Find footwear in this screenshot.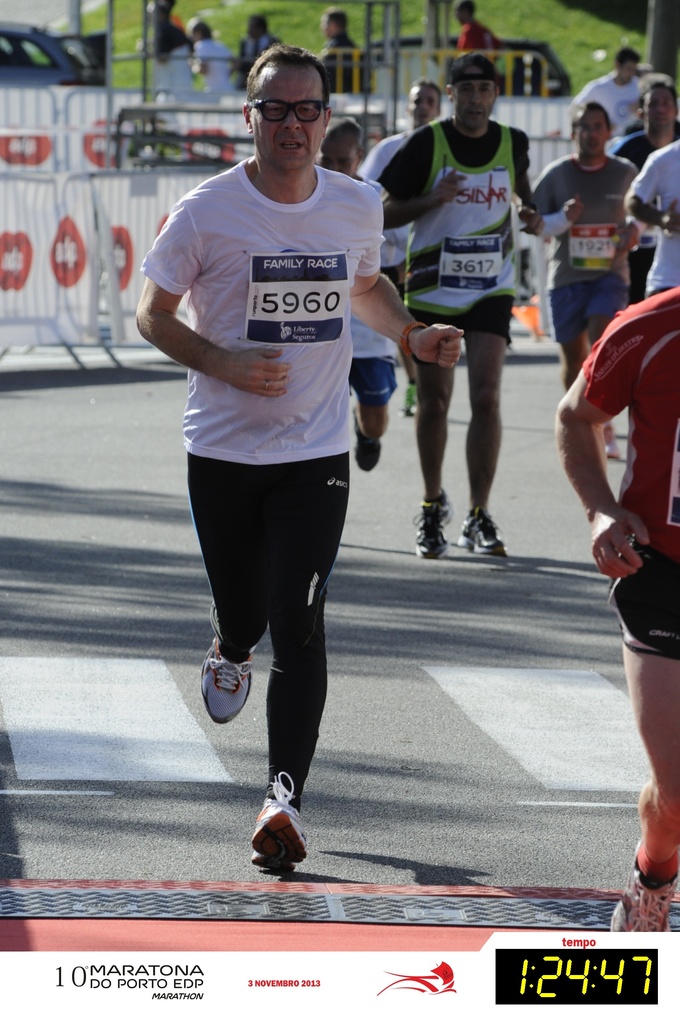
The bounding box for footwear is box=[610, 839, 679, 935].
